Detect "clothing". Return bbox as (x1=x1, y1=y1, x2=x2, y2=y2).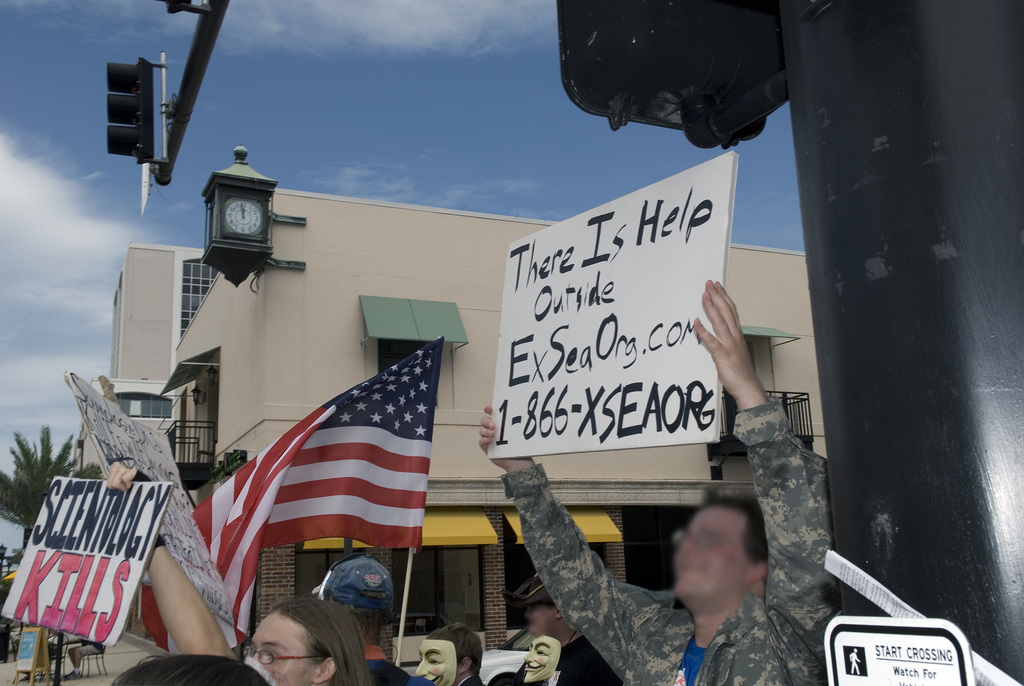
(x1=515, y1=634, x2=625, y2=684).
